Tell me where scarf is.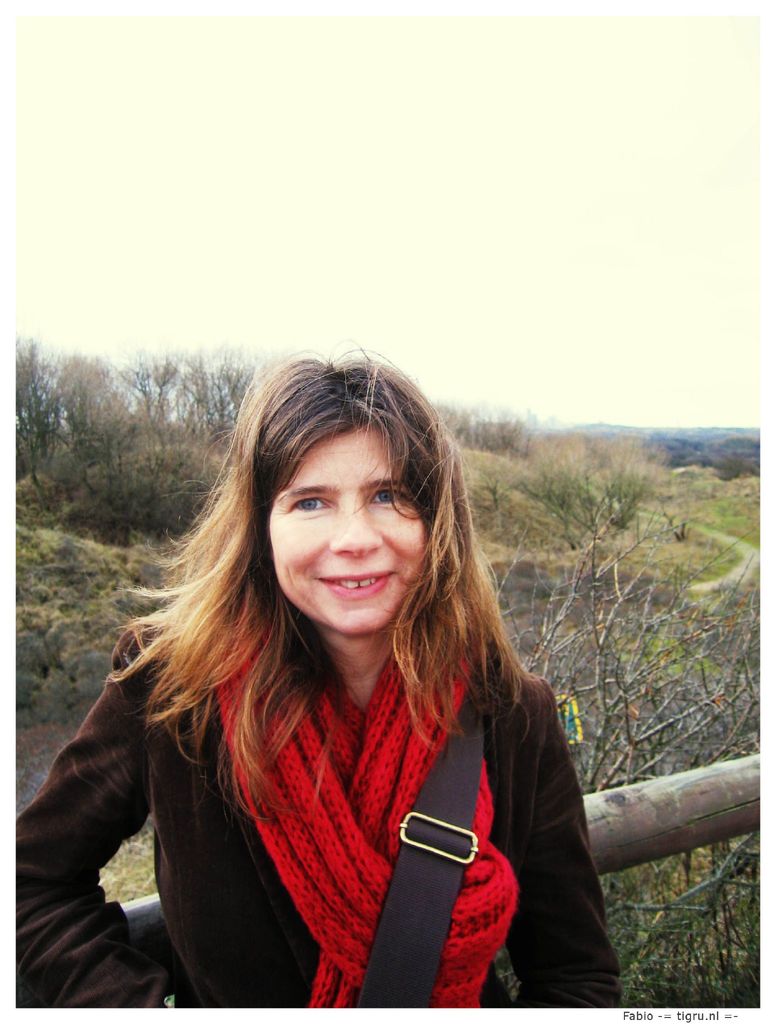
scarf is at l=207, t=609, r=515, b=1014.
